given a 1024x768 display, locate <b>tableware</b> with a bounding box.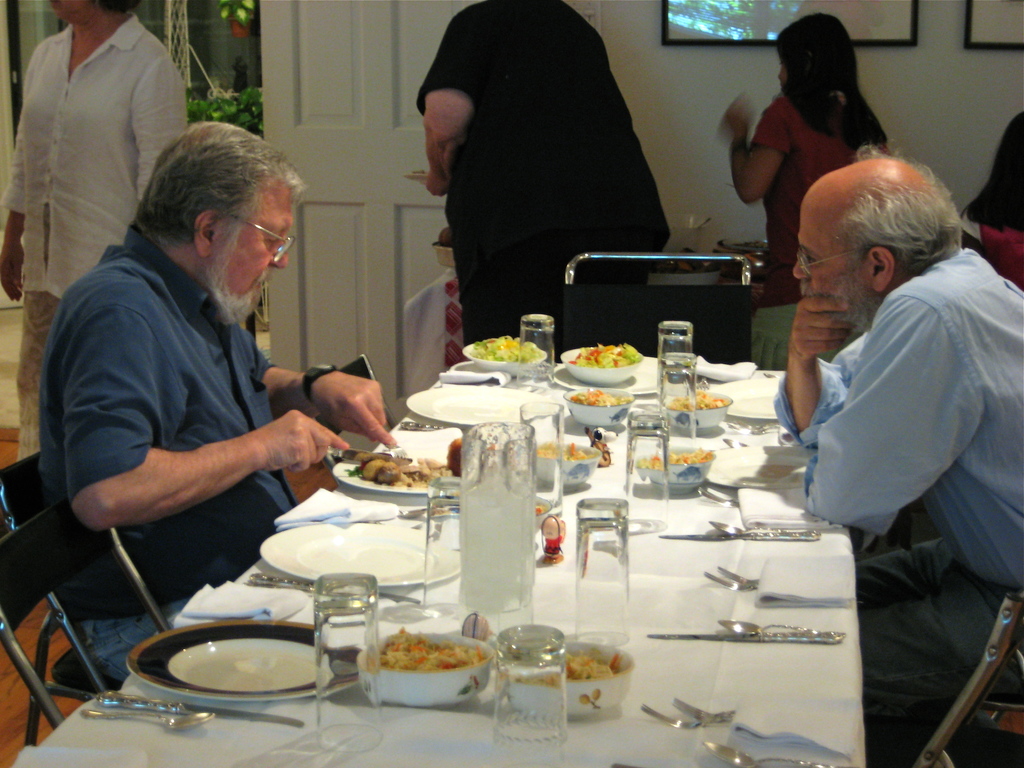
Located: (x1=461, y1=332, x2=549, y2=373).
